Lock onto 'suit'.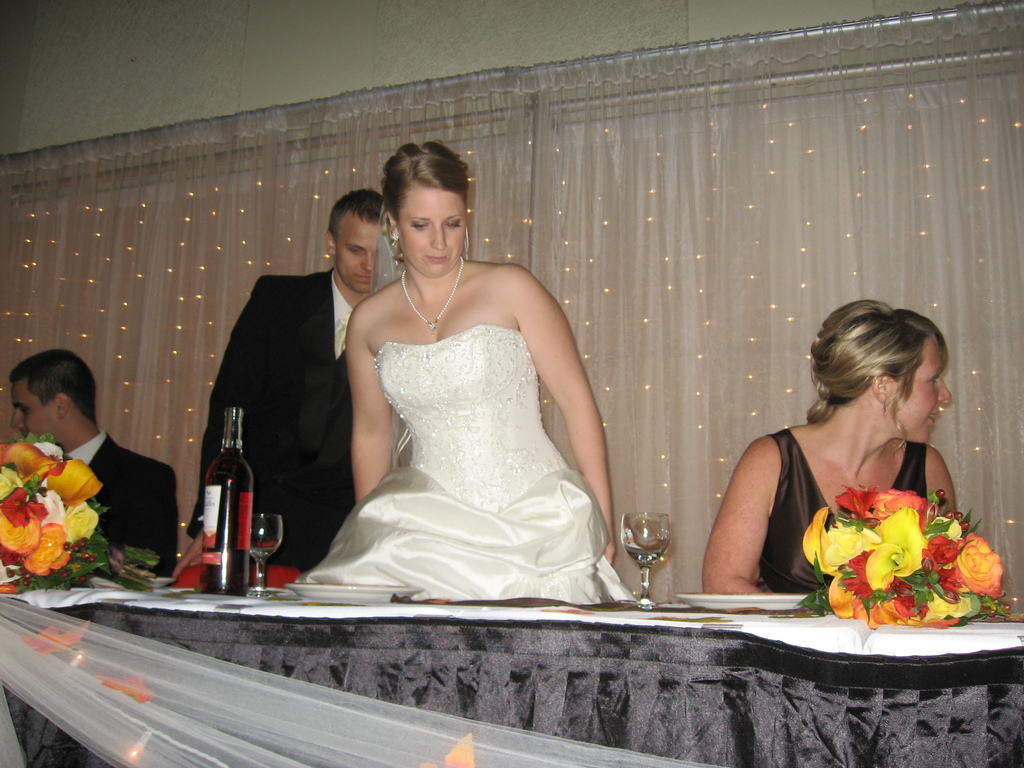
Locked: 65/426/181/584.
